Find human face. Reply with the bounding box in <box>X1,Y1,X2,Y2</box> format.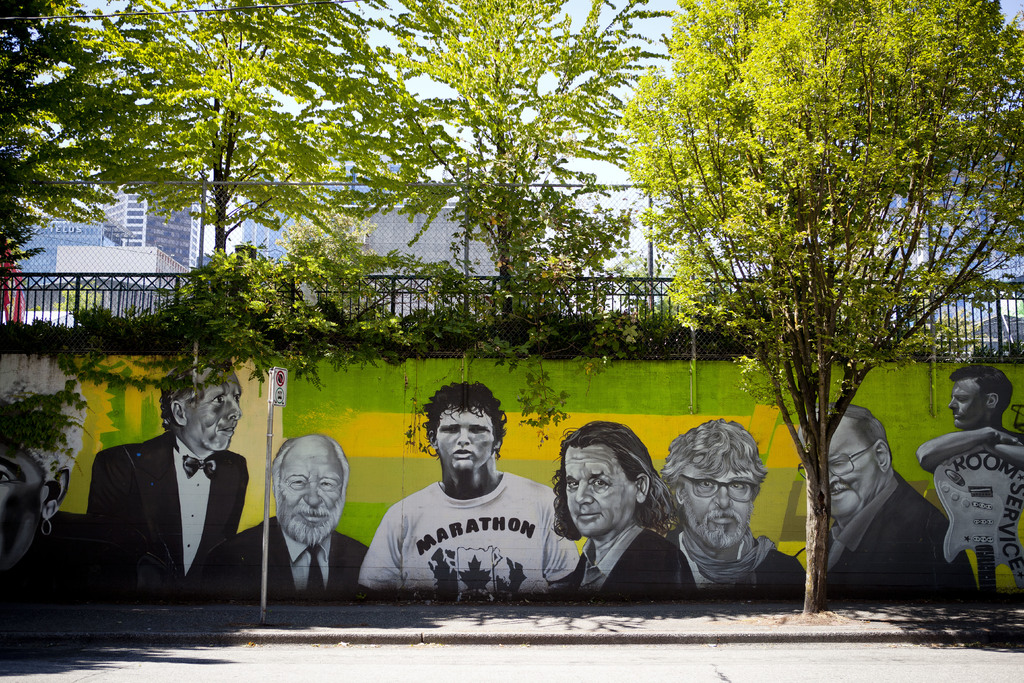
<box>276,435,342,527</box>.
